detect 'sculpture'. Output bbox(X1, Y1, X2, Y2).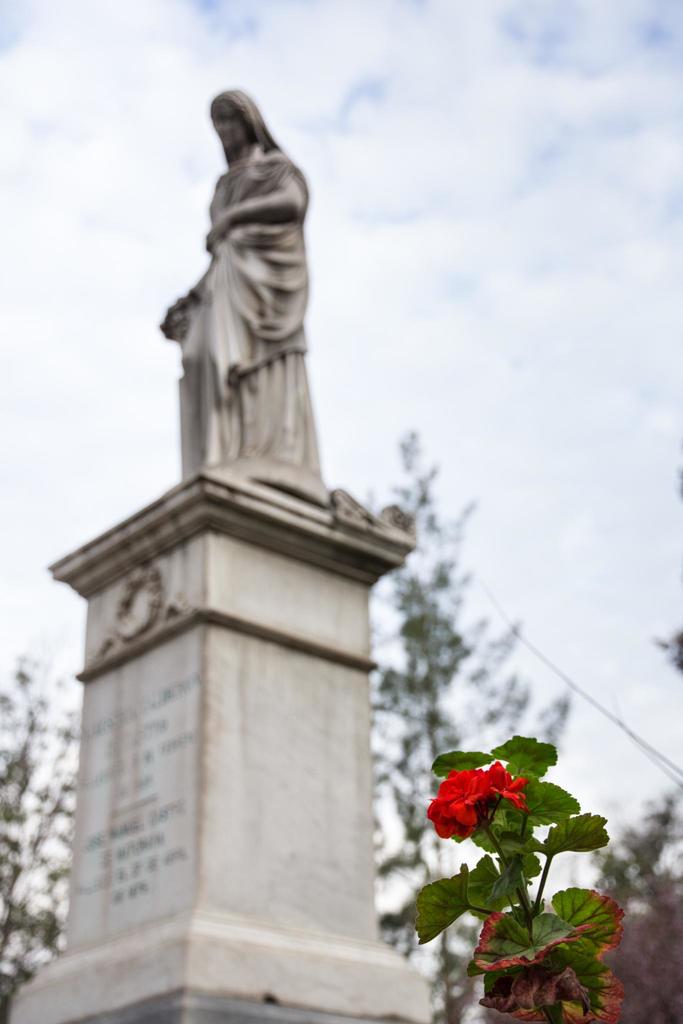
bbox(139, 56, 354, 530).
